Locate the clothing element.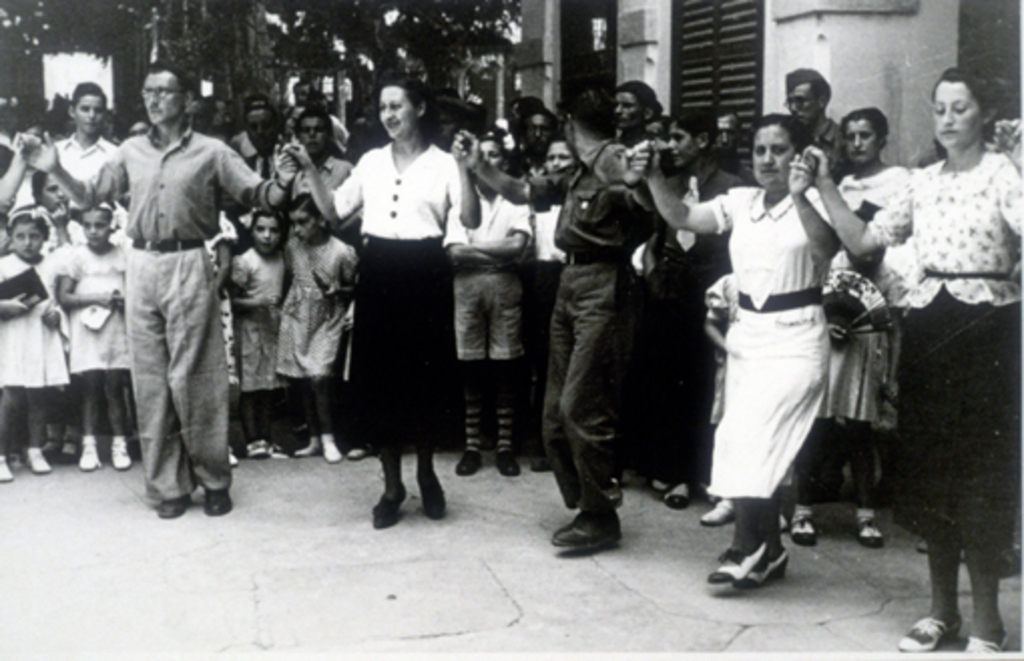
Element bbox: crop(691, 181, 833, 514).
